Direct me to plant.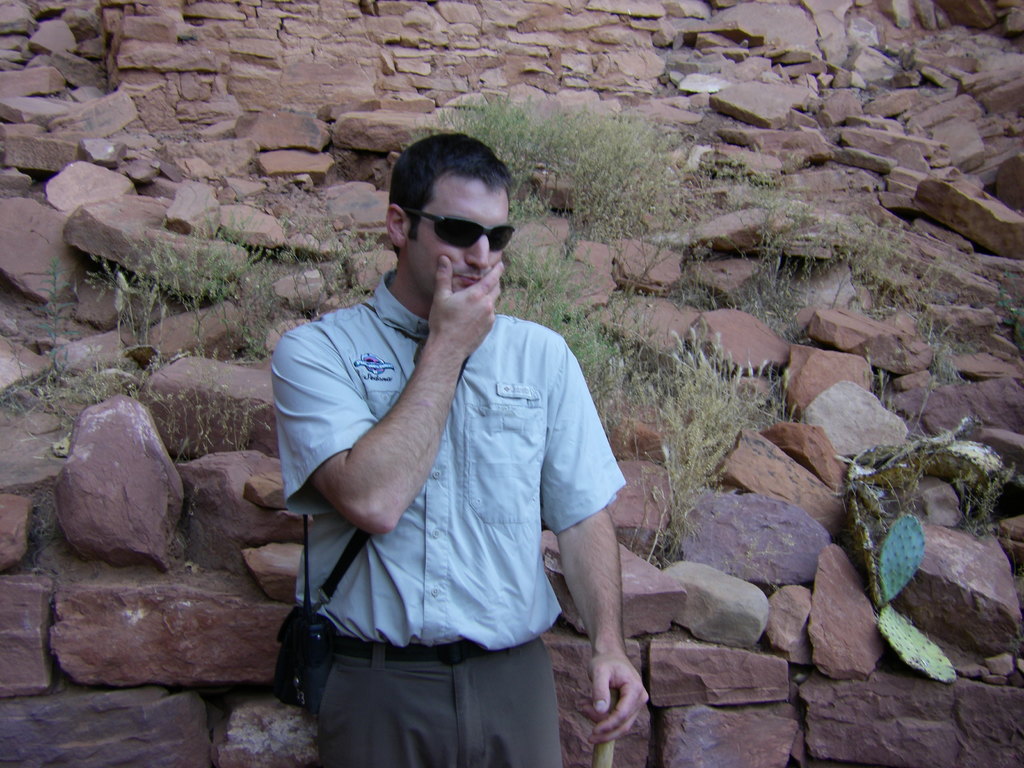
Direction: [74, 216, 282, 399].
